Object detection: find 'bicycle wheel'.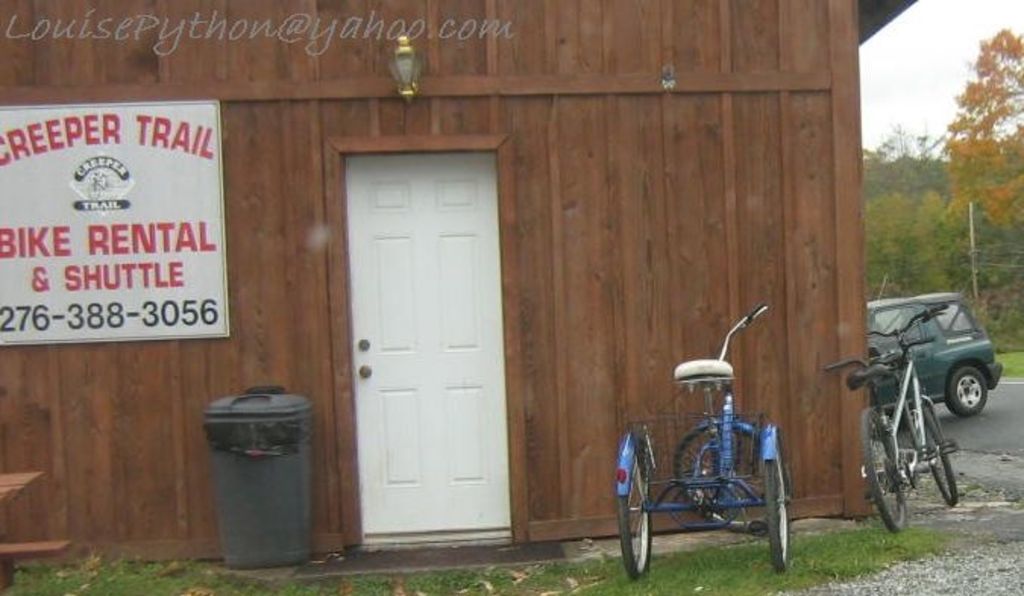
<bbox>866, 409, 903, 531</bbox>.
